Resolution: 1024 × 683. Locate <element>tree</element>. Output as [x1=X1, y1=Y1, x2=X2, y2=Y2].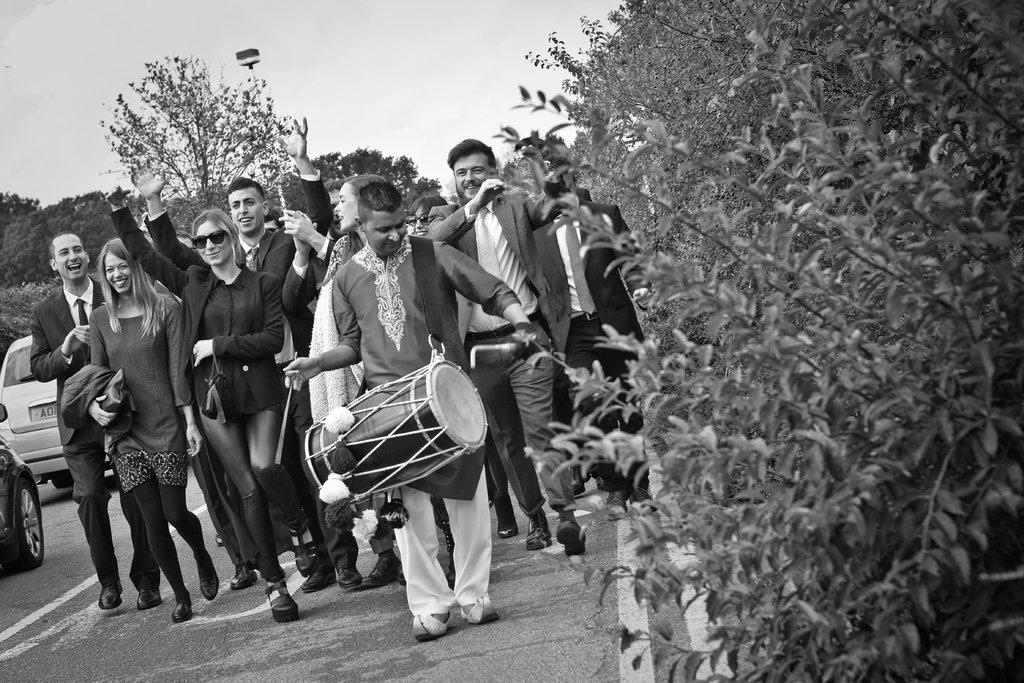
[x1=144, y1=177, x2=282, y2=247].
